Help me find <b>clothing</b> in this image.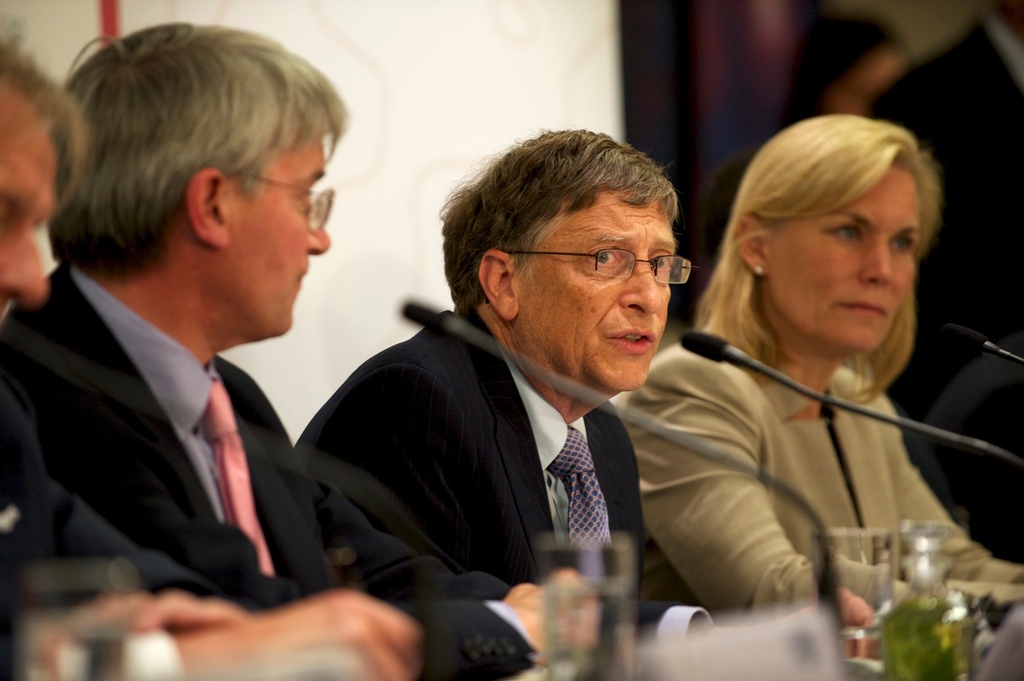
Found it: [0, 389, 289, 617].
